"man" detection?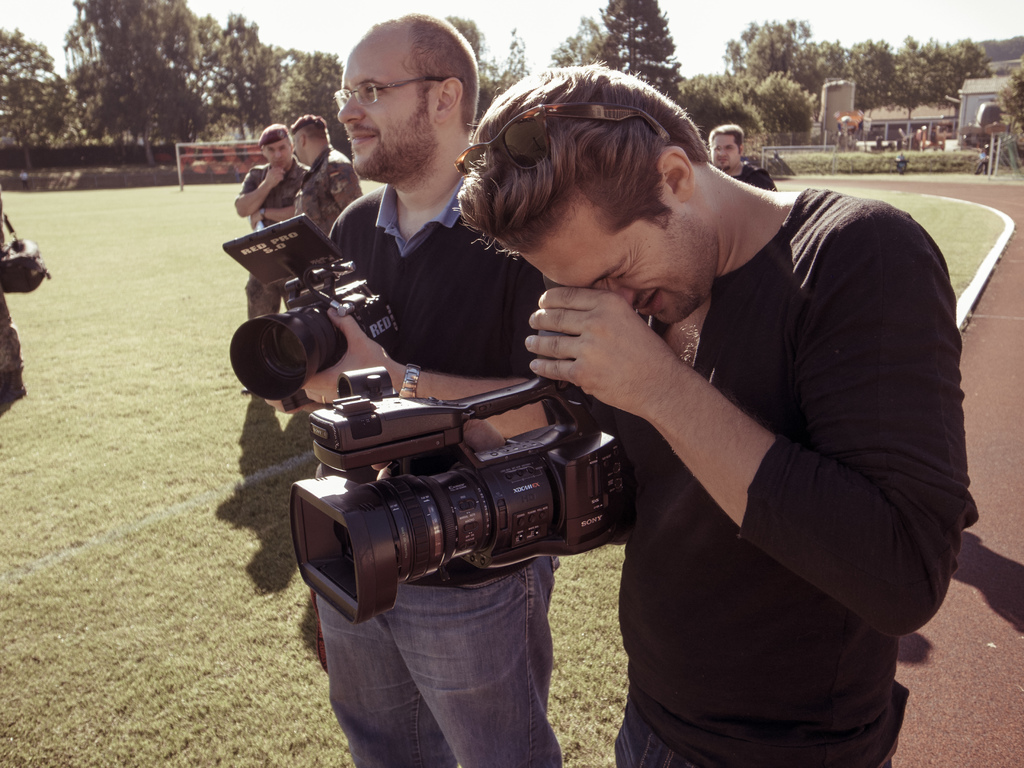
crop(266, 11, 600, 767)
